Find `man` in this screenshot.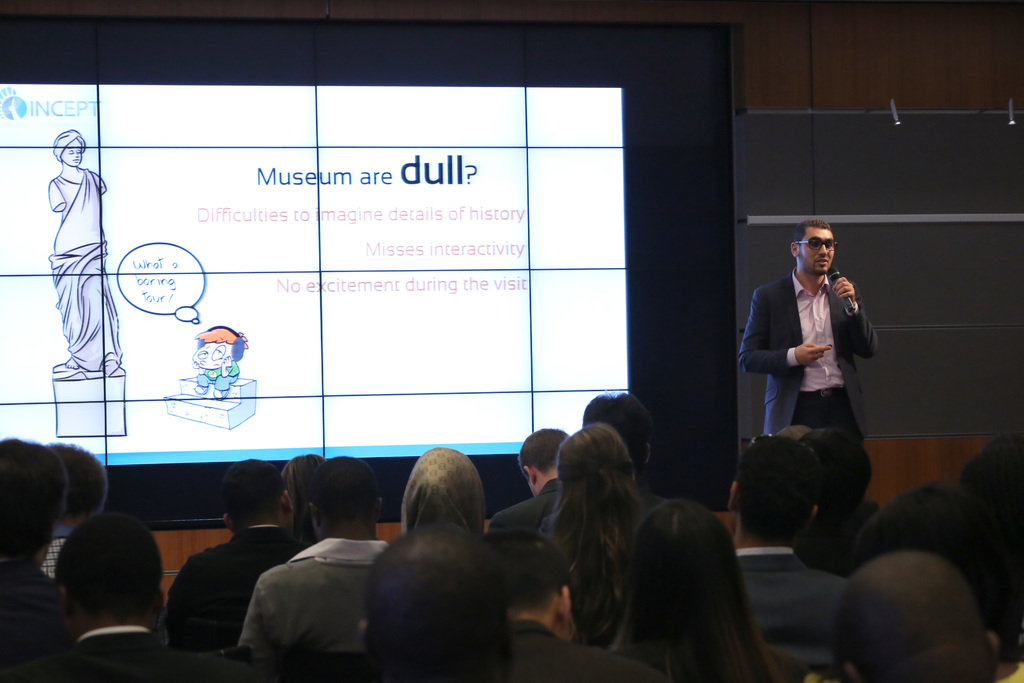
The bounding box for `man` is 726/433/849/672.
